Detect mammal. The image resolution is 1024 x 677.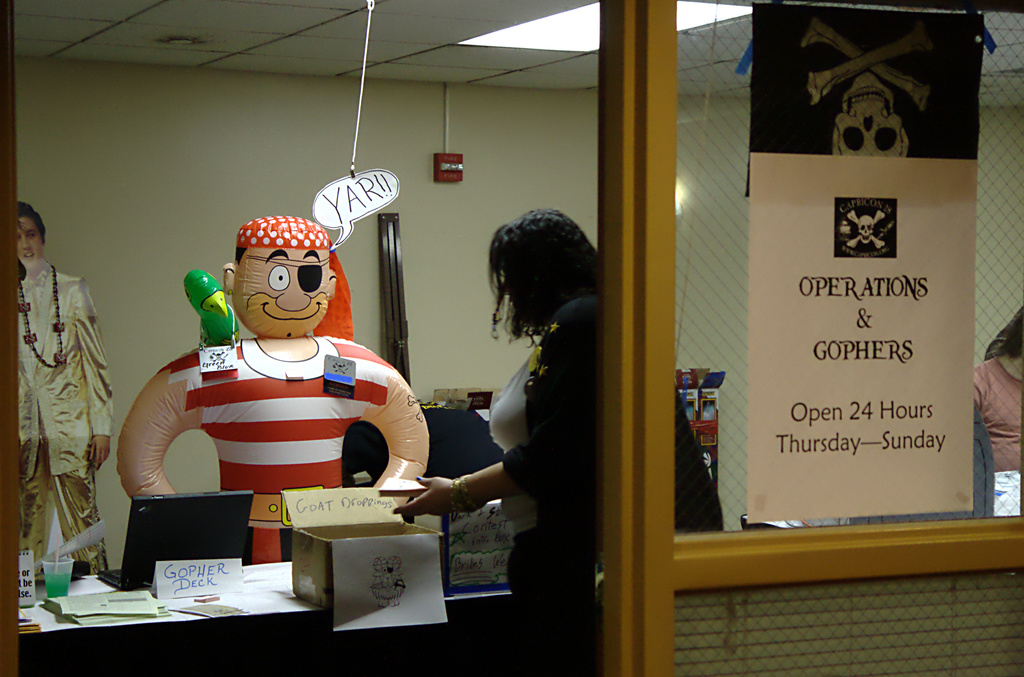
397, 205, 730, 676.
